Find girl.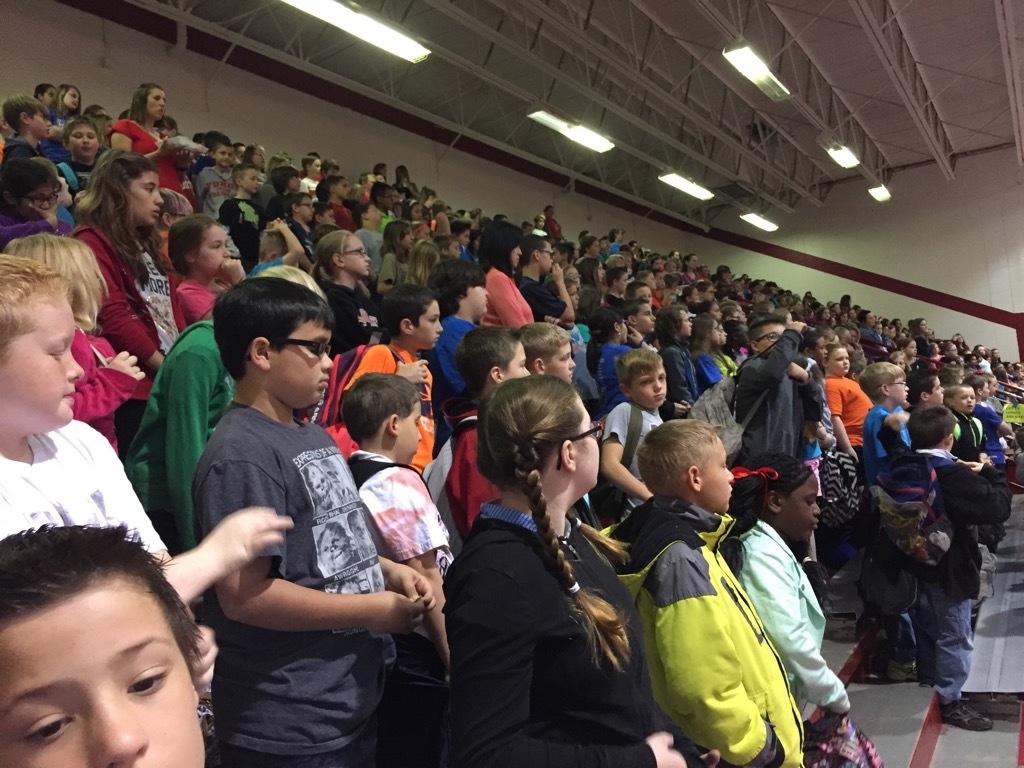
[652,303,699,400].
